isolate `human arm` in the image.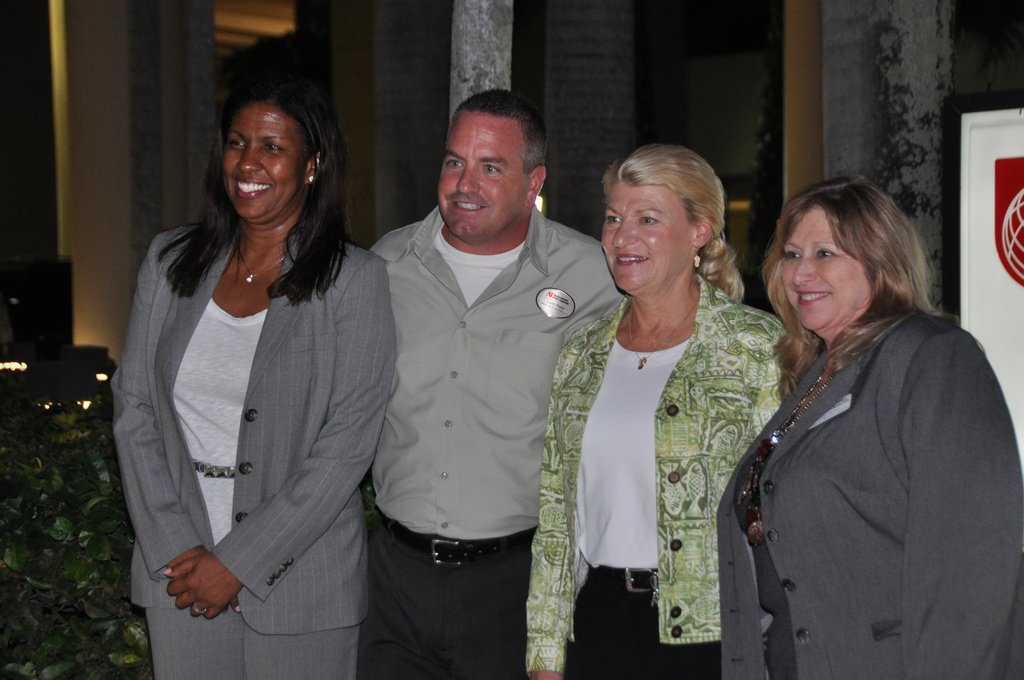
Isolated region: [left=891, top=324, right=1023, bottom=679].
